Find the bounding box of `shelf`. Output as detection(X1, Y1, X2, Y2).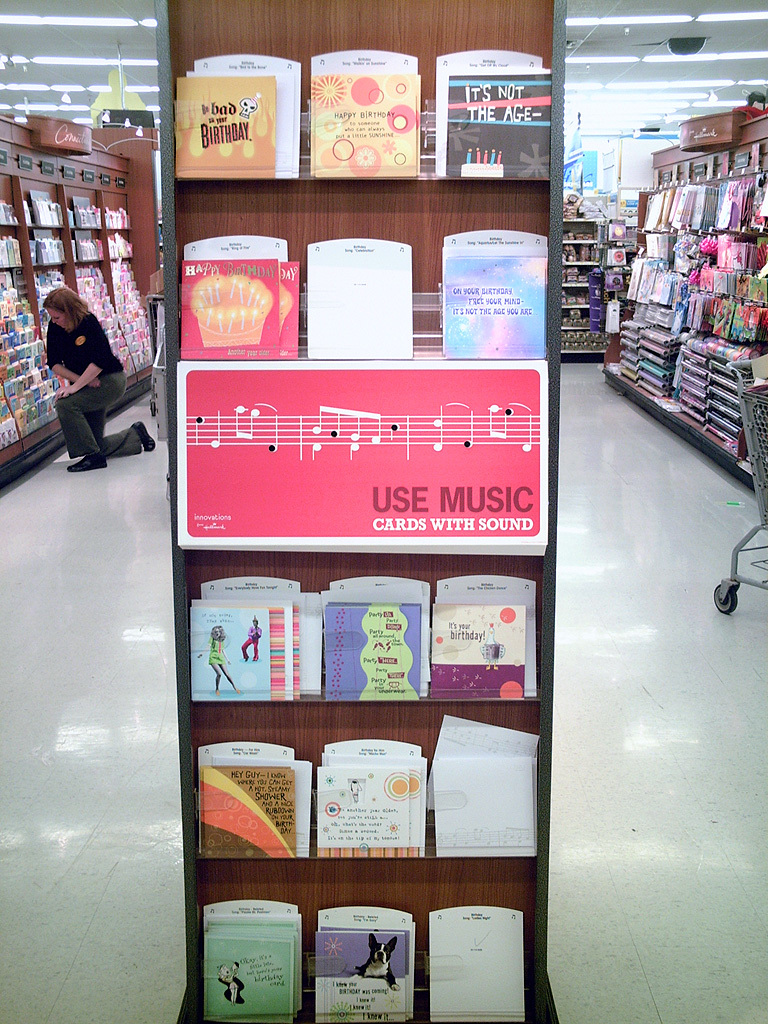
detection(0, 159, 83, 454).
